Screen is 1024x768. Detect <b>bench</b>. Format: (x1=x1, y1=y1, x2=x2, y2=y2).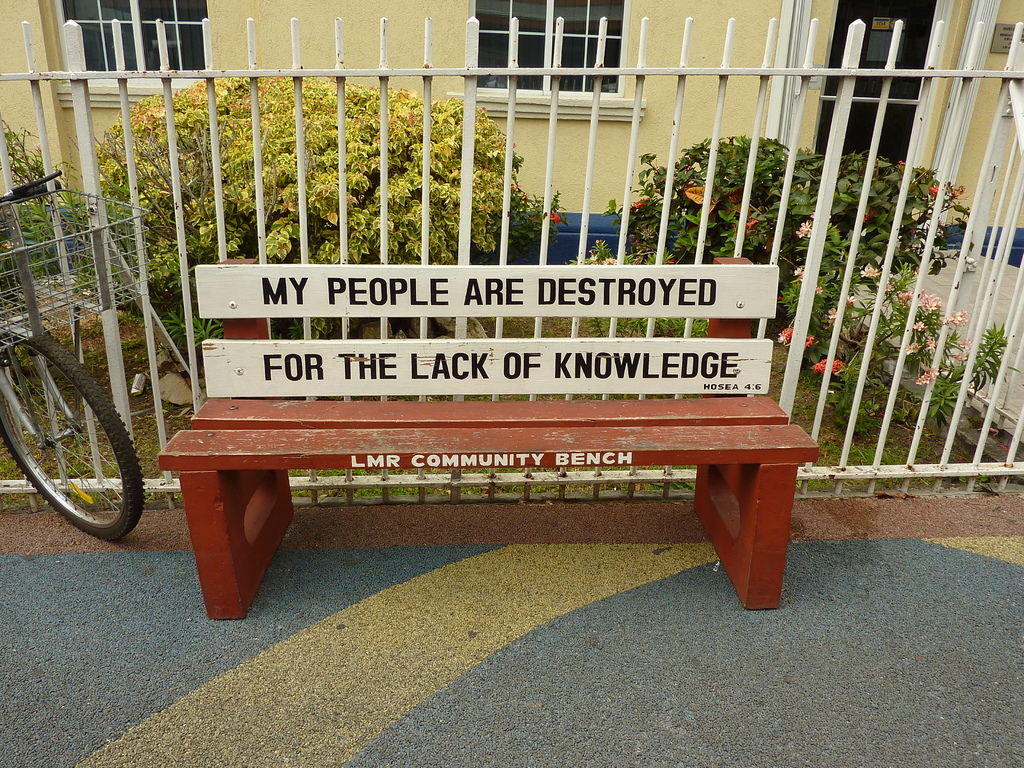
(x1=138, y1=369, x2=796, y2=605).
